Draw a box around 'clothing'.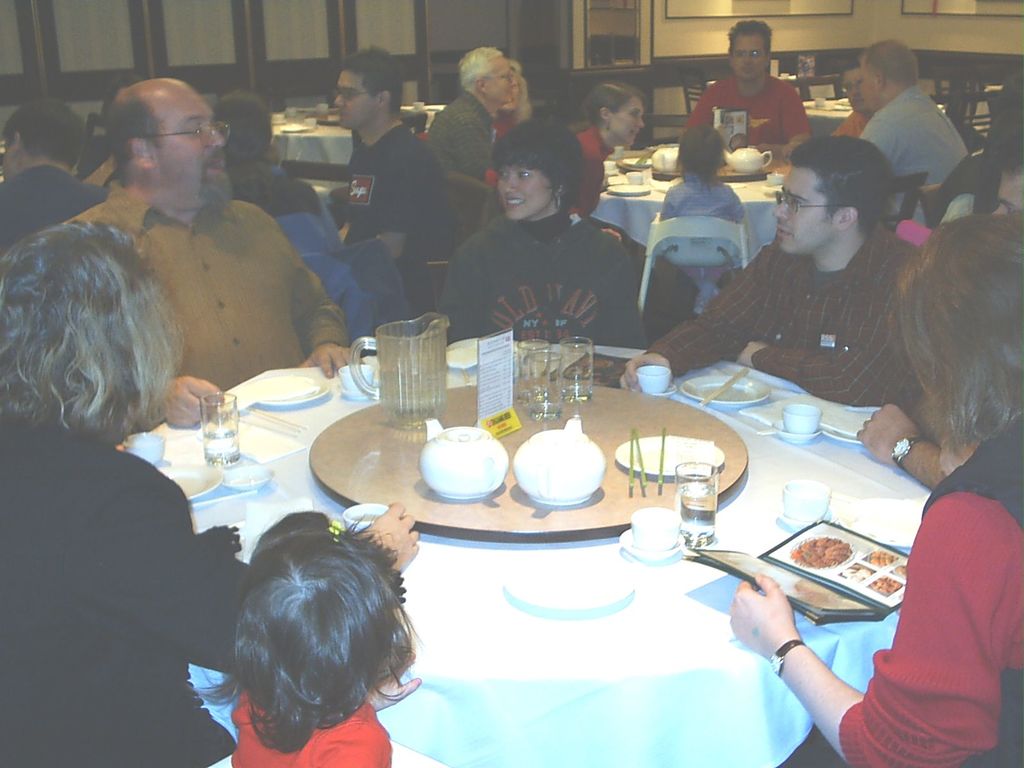
box(436, 208, 649, 349).
